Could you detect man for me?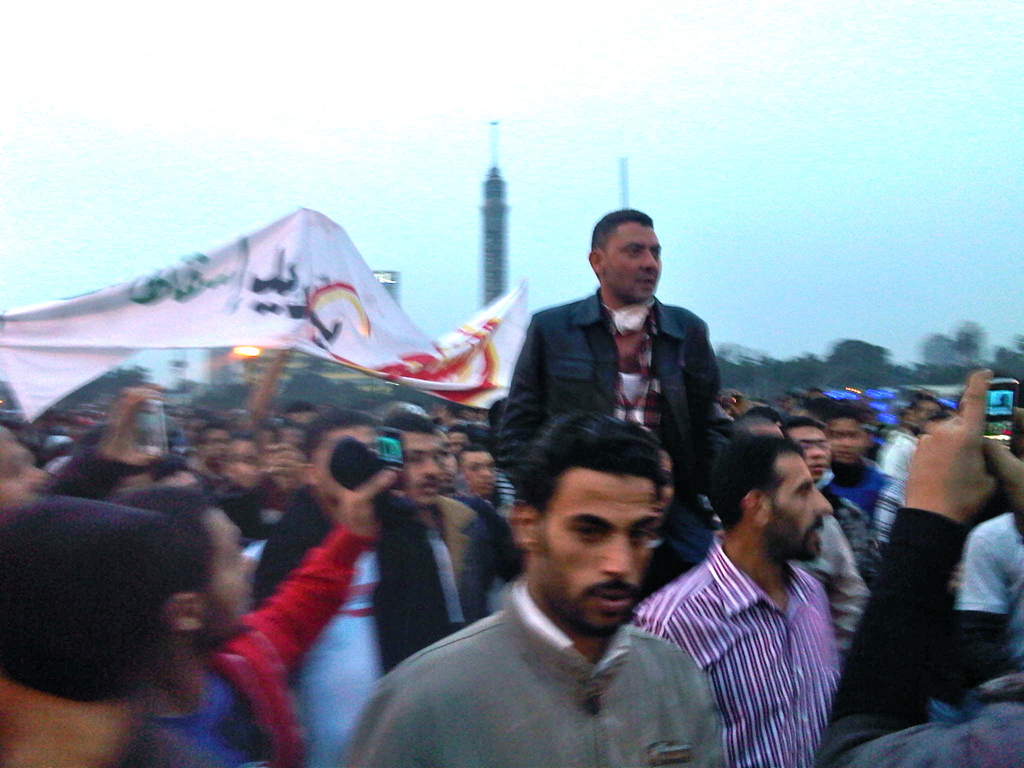
Detection result: {"left": 389, "top": 415, "right": 506, "bottom": 634}.
